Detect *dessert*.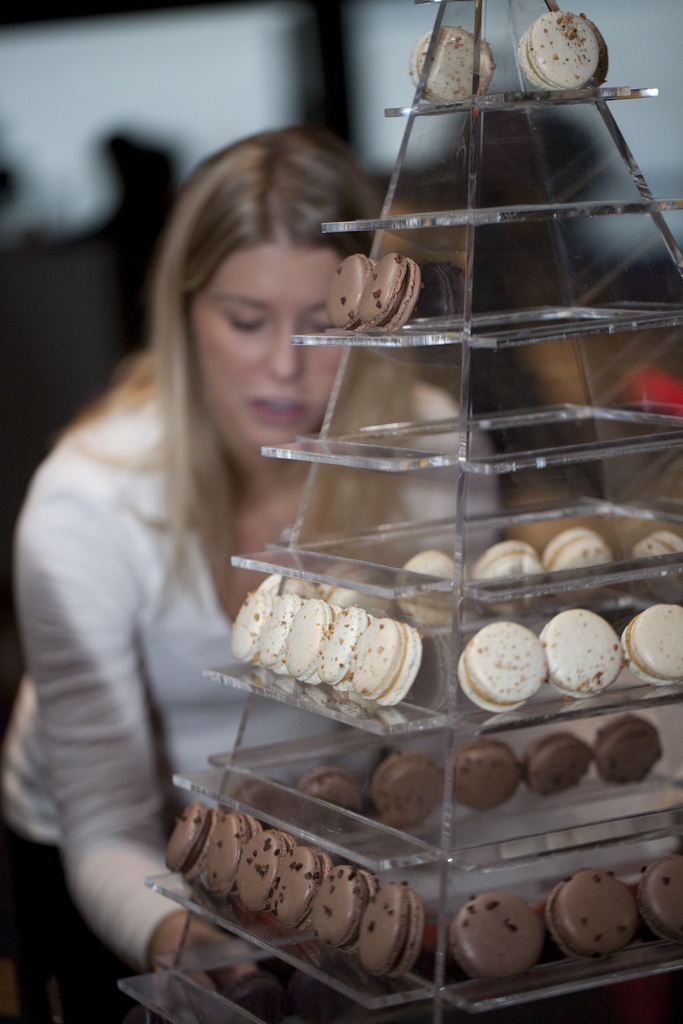
Detected at <region>596, 707, 670, 786</region>.
